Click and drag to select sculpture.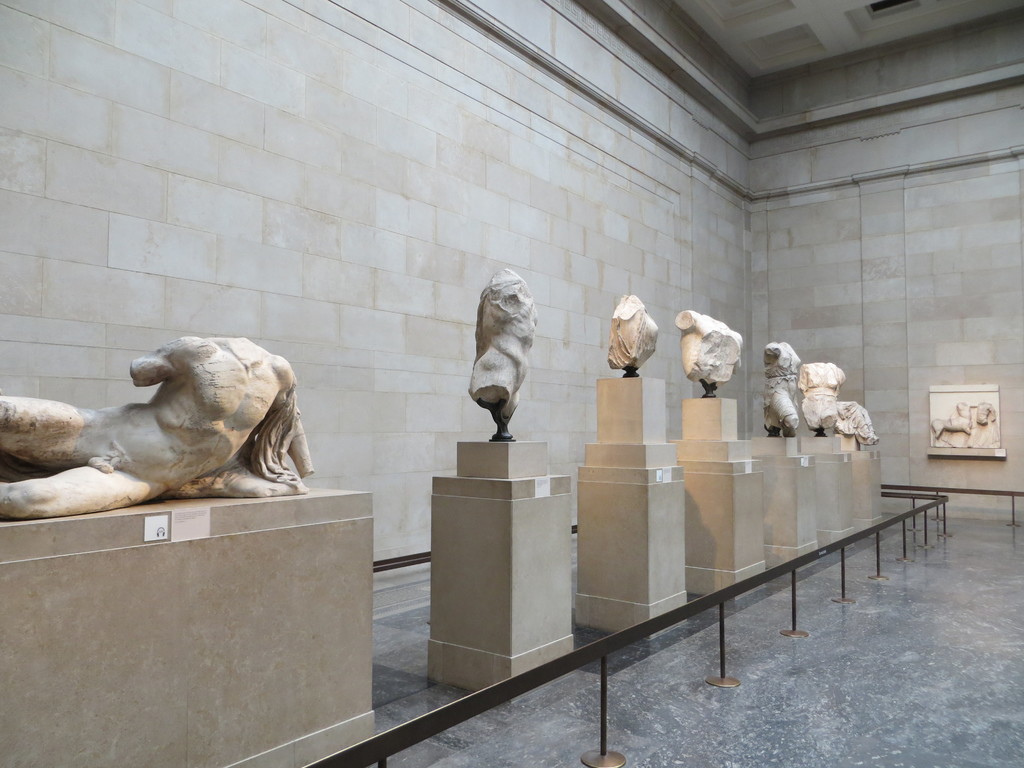
Selection: box(796, 363, 839, 438).
